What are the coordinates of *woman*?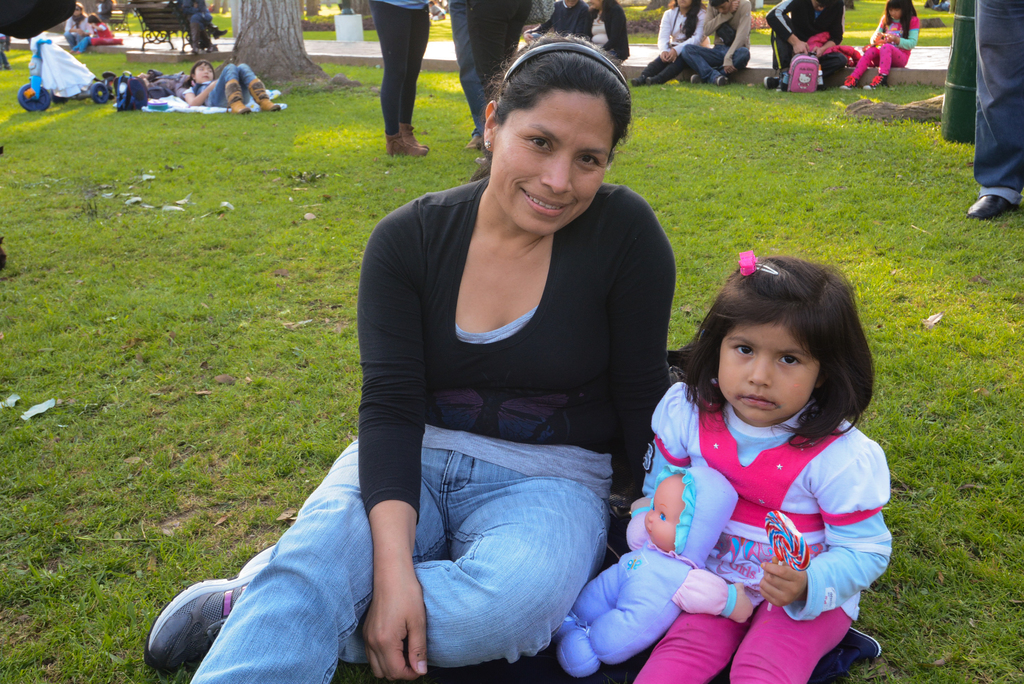
detection(141, 33, 677, 683).
